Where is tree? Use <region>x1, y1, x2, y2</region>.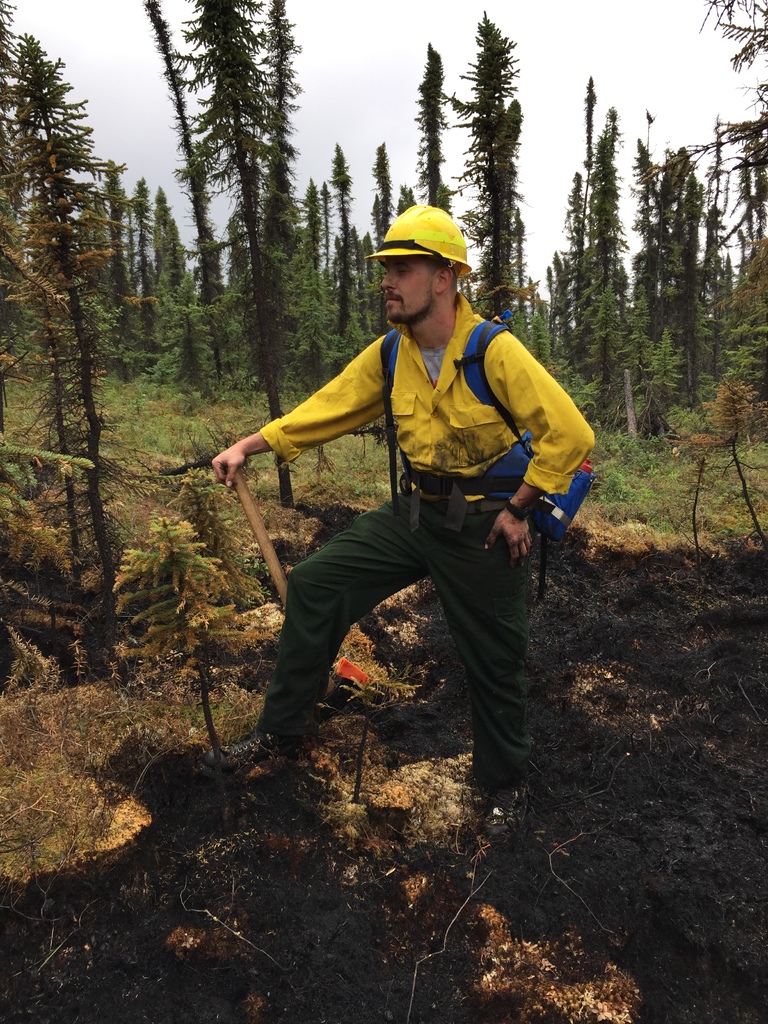
<region>129, 0, 228, 391</region>.
